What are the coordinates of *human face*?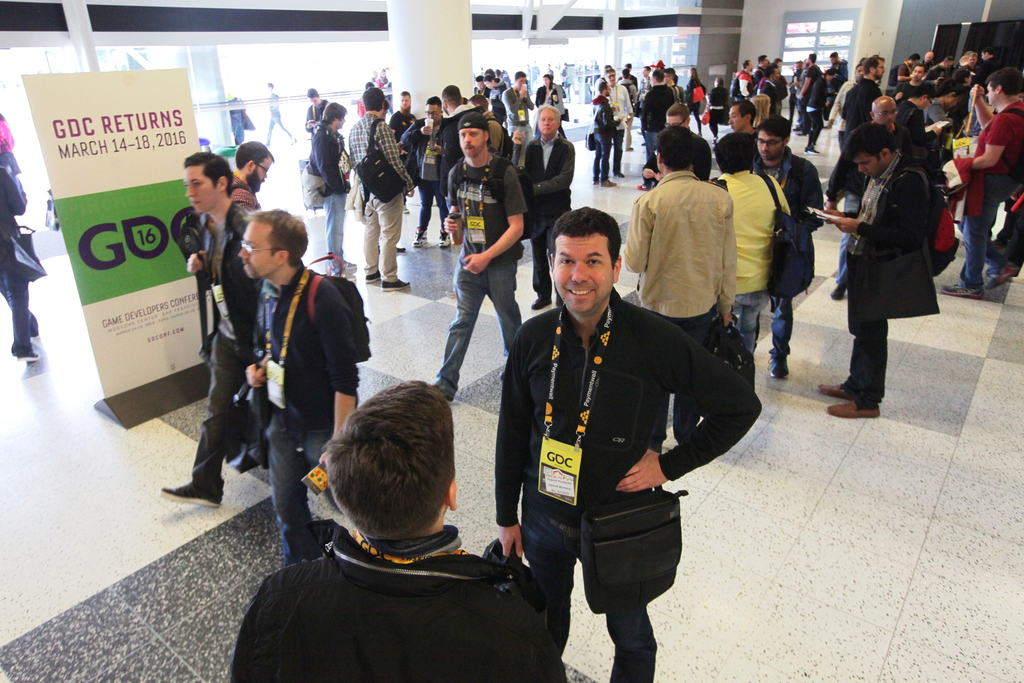
{"left": 985, "top": 81, "right": 996, "bottom": 105}.
